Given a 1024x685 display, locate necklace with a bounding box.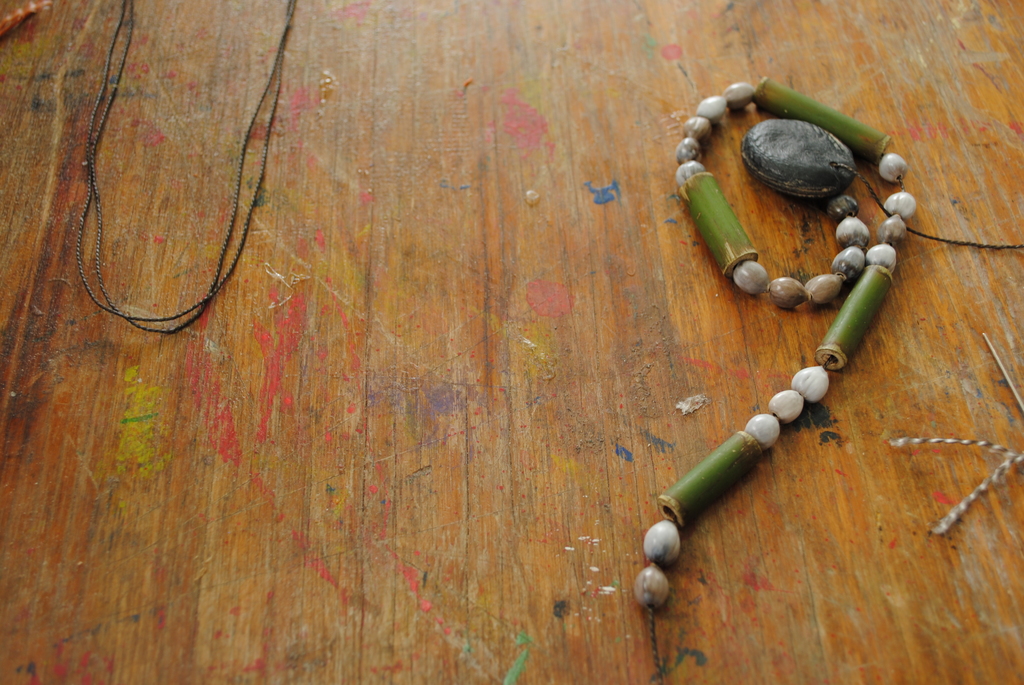
Located: 72 0 298 331.
